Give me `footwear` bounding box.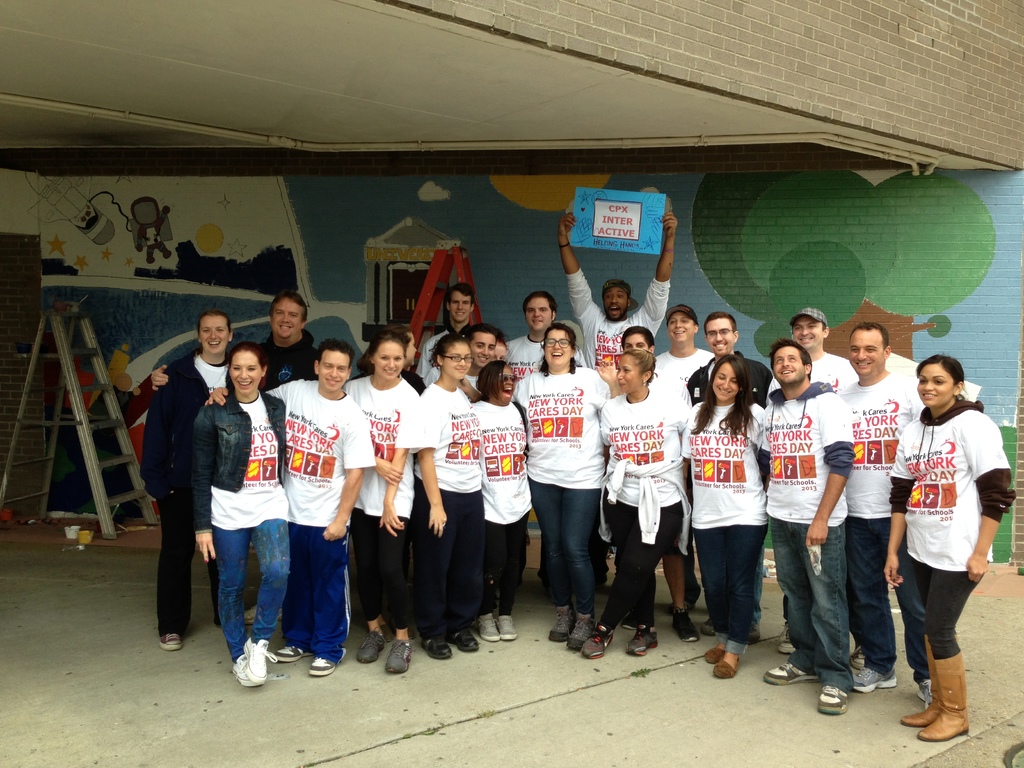
bbox=[700, 619, 715, 635].
